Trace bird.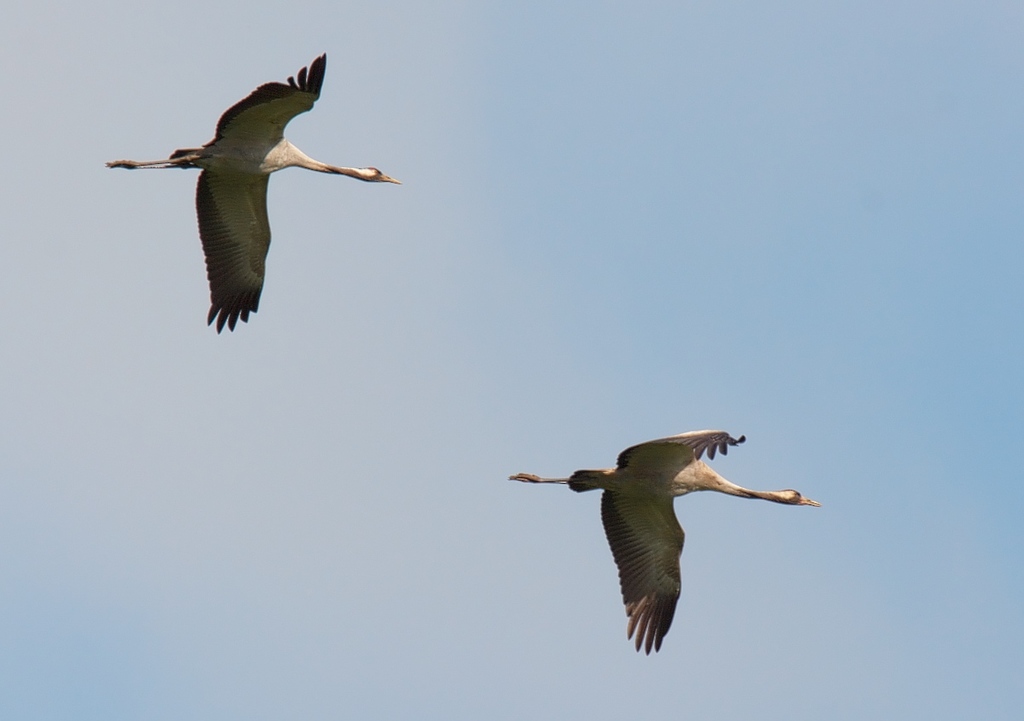
Traced to region(109, 49, 410, 335).
